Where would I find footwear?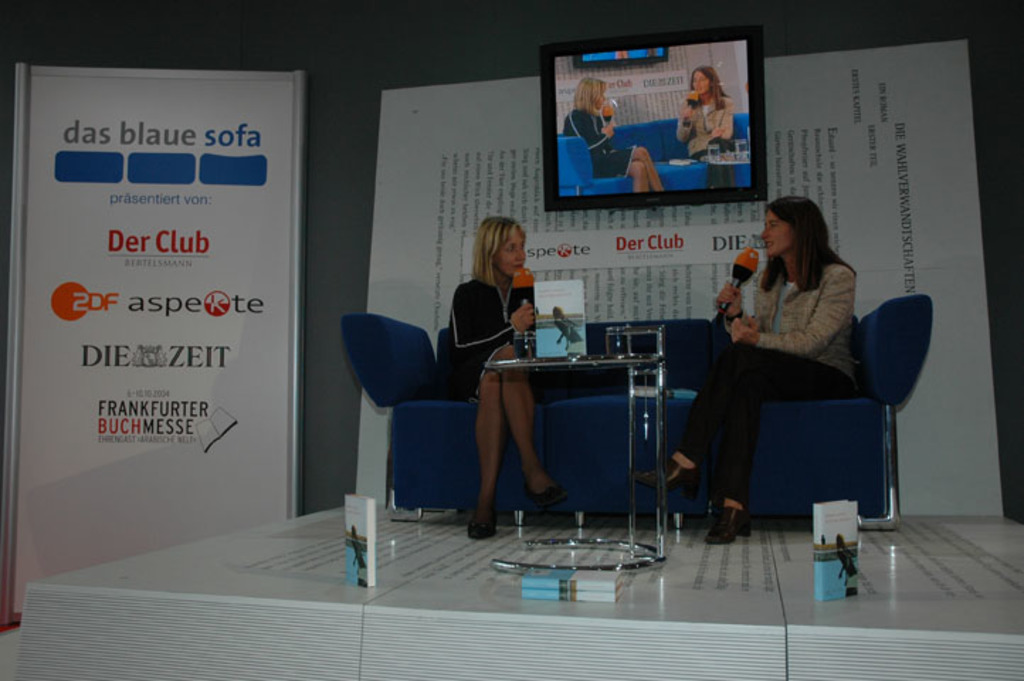
At x1=465, y1=509, x2=498, y2=545.
